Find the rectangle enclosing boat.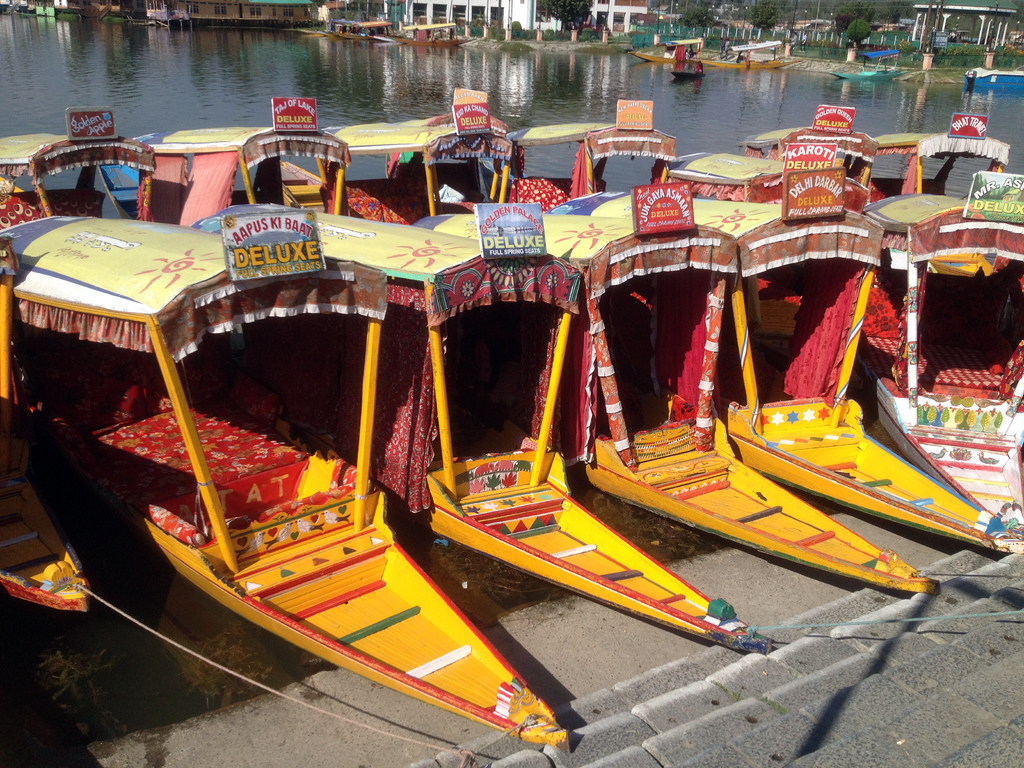
bbox(396, 20, 473, 45).
